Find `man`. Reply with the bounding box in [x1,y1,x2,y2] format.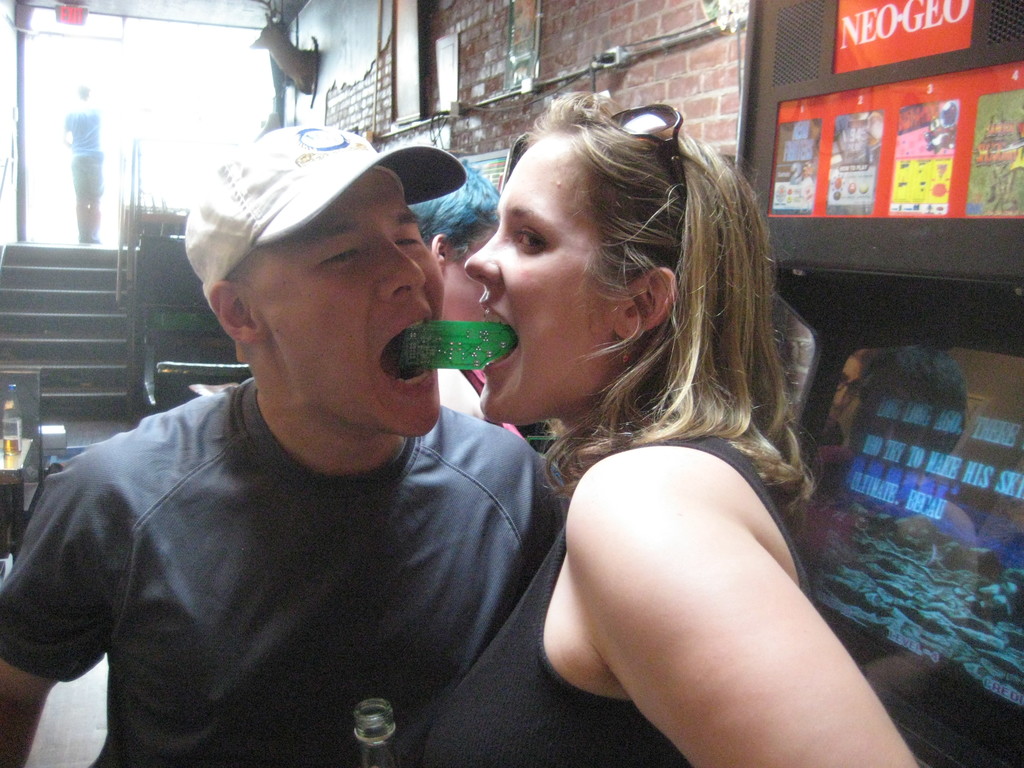
[12,153,589,765].
